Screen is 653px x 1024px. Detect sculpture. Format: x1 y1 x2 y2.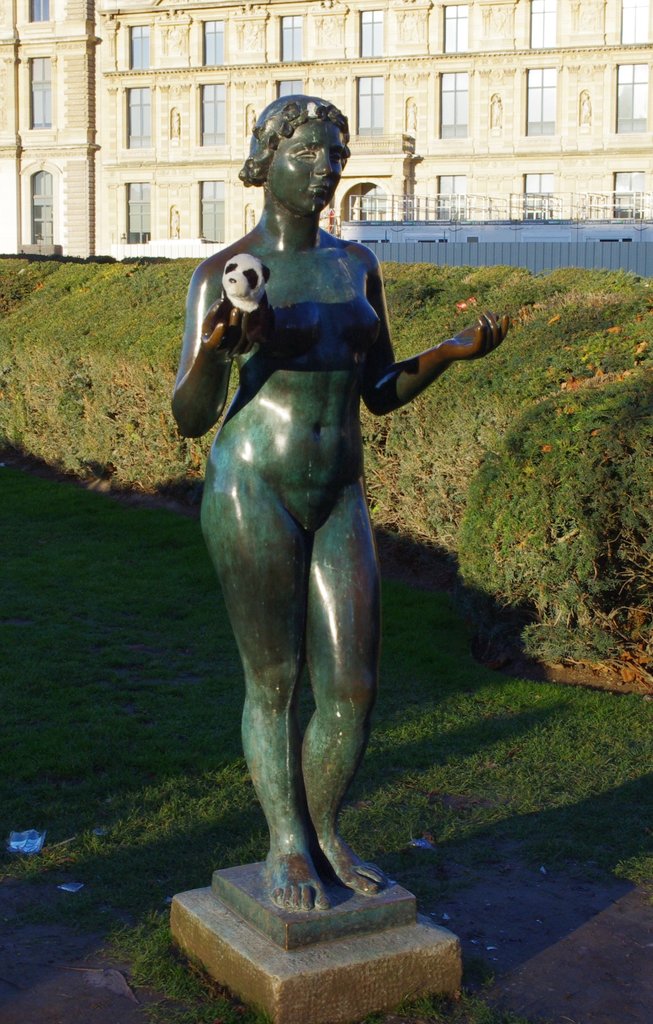
167 84 510 955.
